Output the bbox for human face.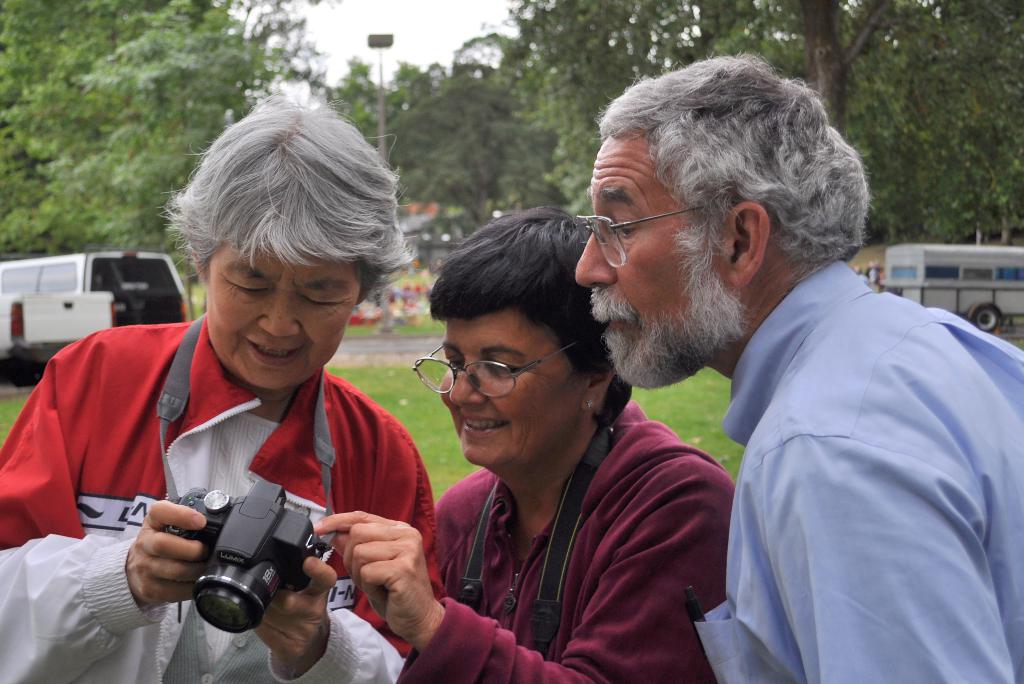
select_region(206, 241, 359, 390).
